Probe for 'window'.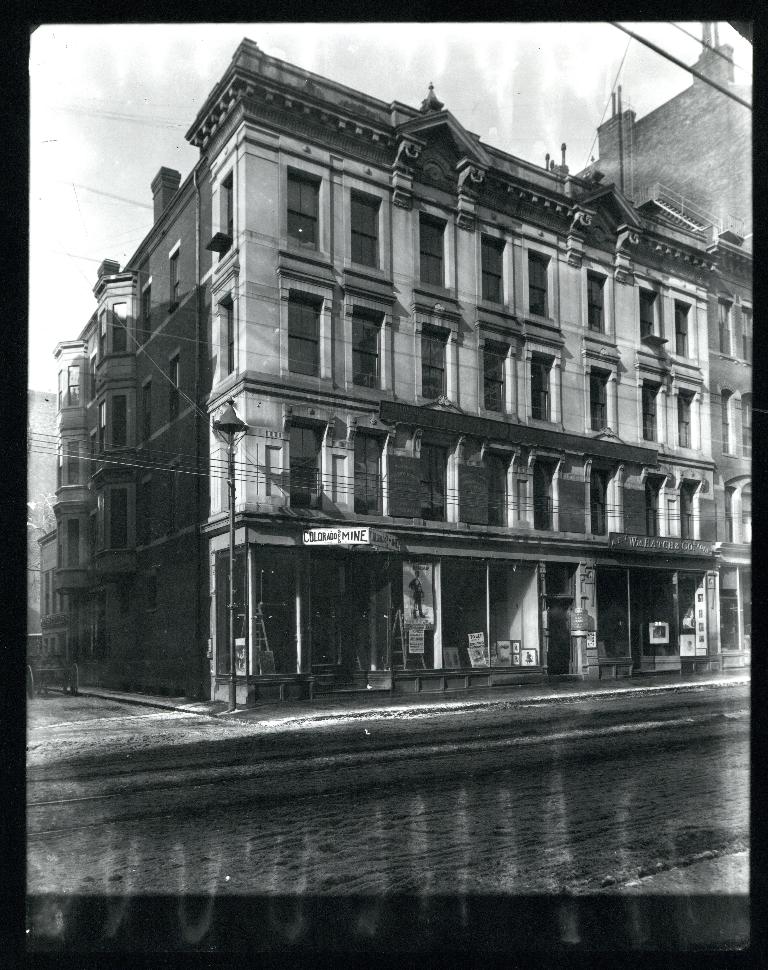
Probe result: (x1=109, y1=390, x2=128, y2=447).
